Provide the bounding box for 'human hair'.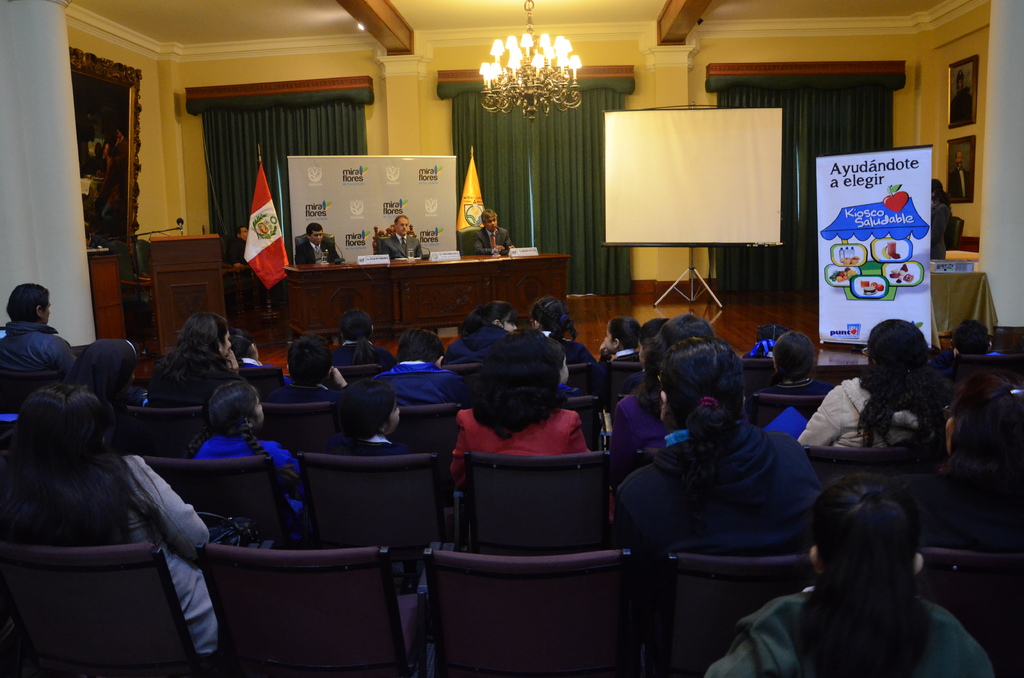
Rect(859, 319, 929, 441).
